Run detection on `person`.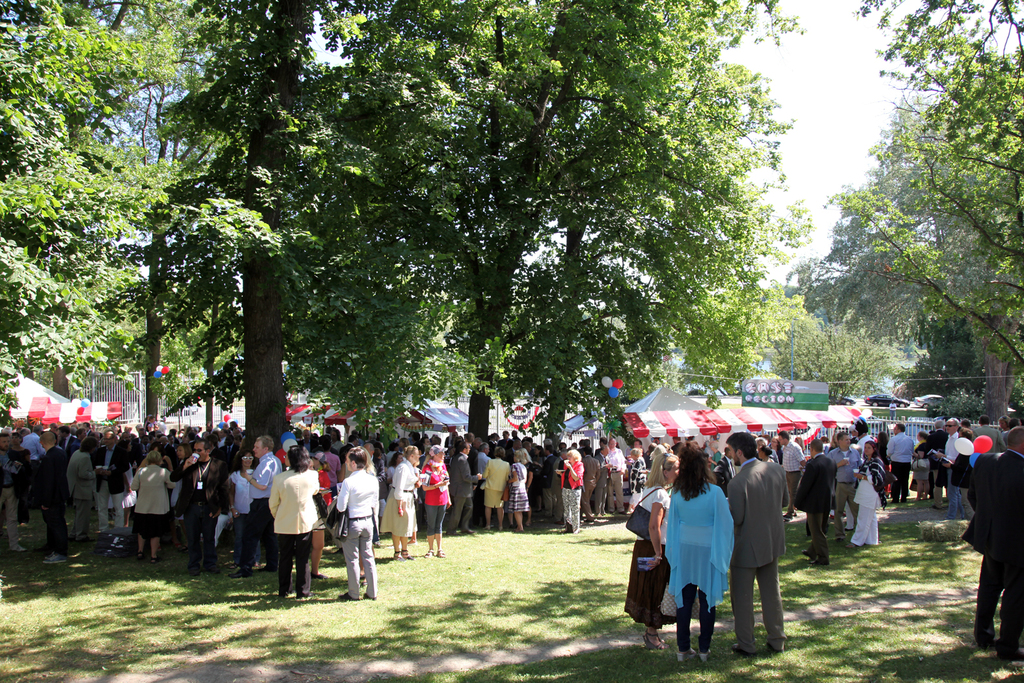
Result: 417/448/430/529.
